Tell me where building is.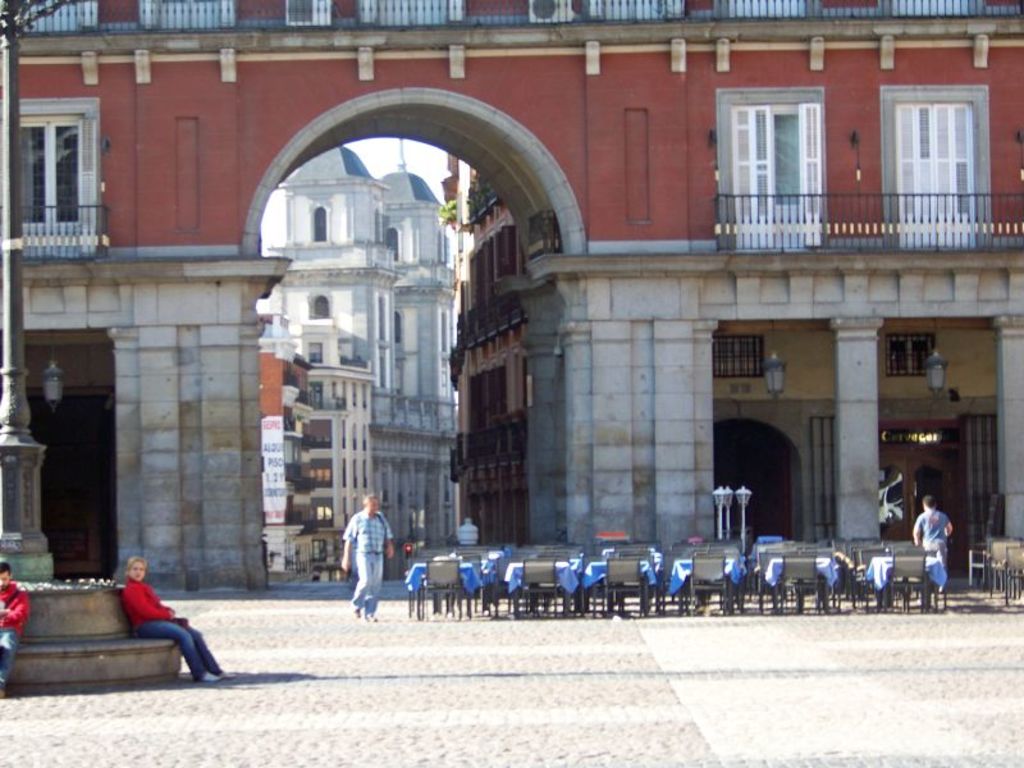
building is at locate(255, 131, 474, 596).
